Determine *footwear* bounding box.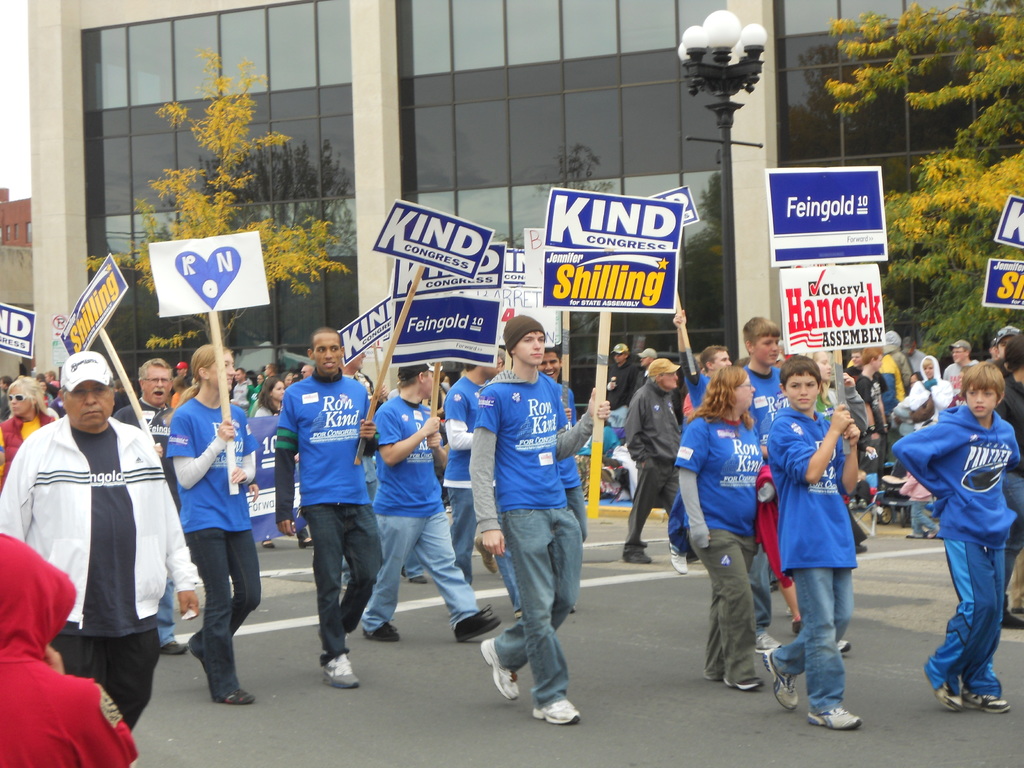
Determined: {"left": 325, "top": 650, "right": 361, "bottom": 691}.
